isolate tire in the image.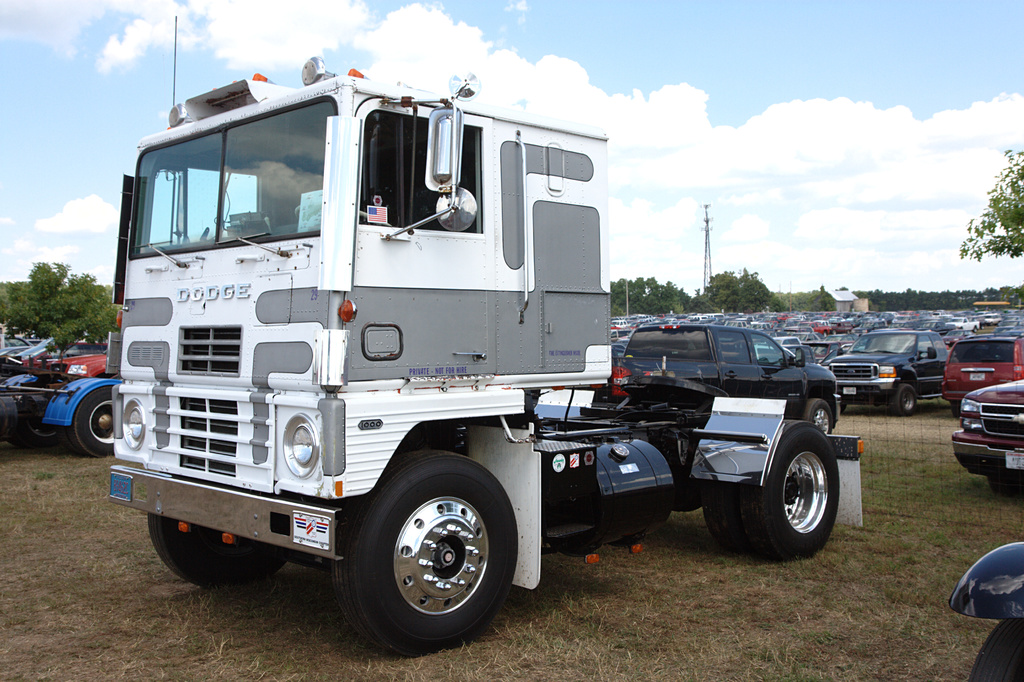
Isolated region: region(67, 387, 113, 458).
